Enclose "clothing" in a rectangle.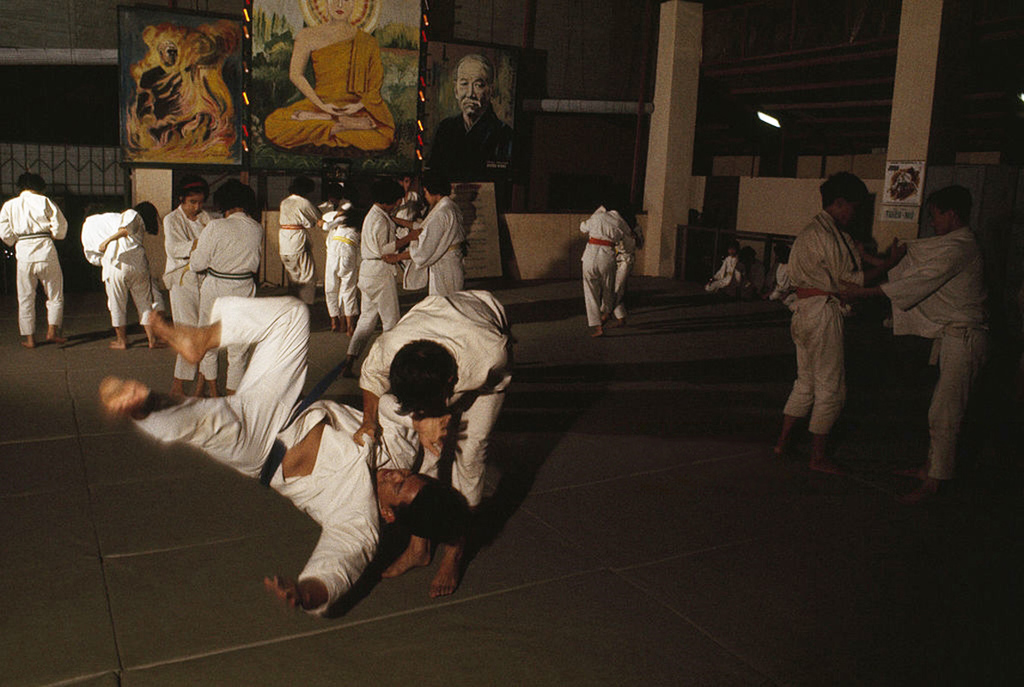
l=418, t=112, r=513, b=172.
